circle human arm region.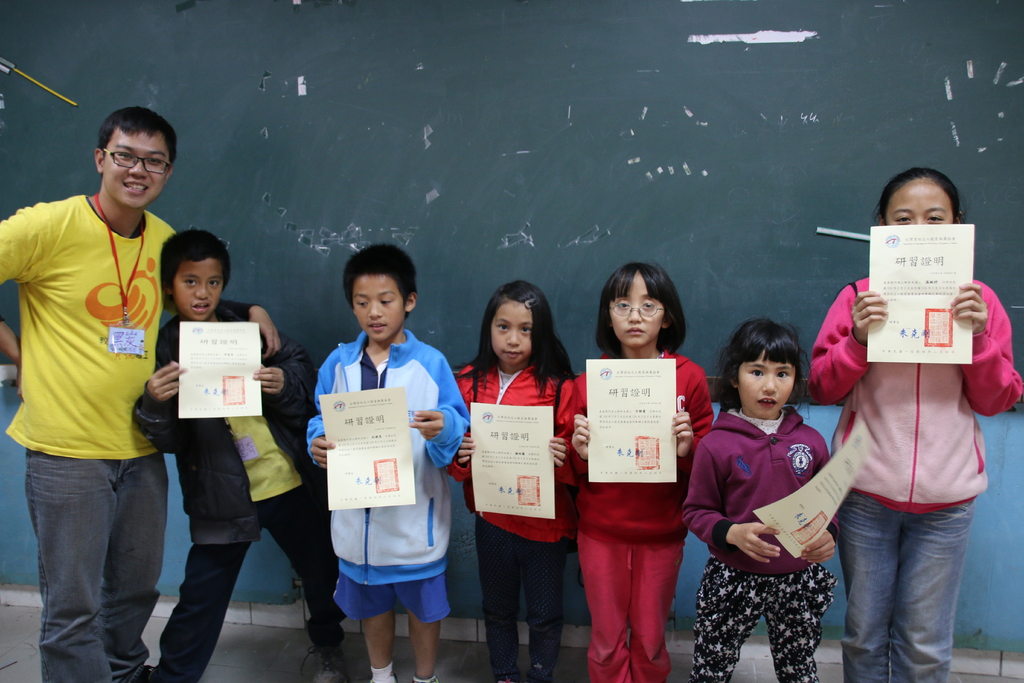
Region: 684,437,787,566.
